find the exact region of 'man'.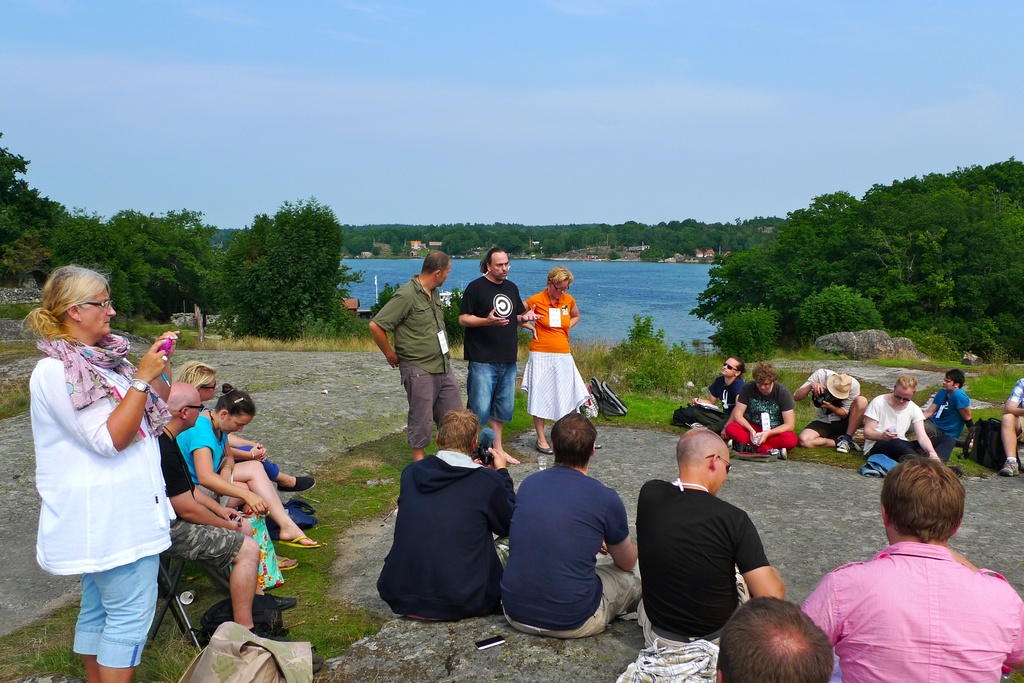
Exact region: <region>796, 373, 868, 461</region>.
